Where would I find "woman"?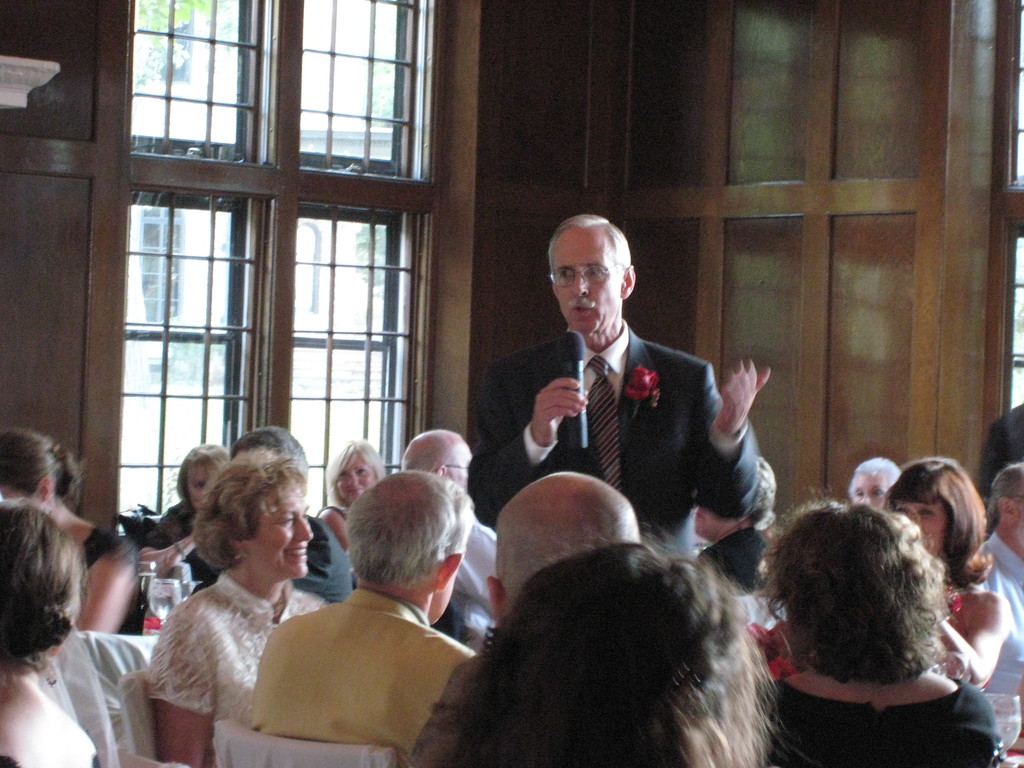
At region(138, 447, 330, 767).
